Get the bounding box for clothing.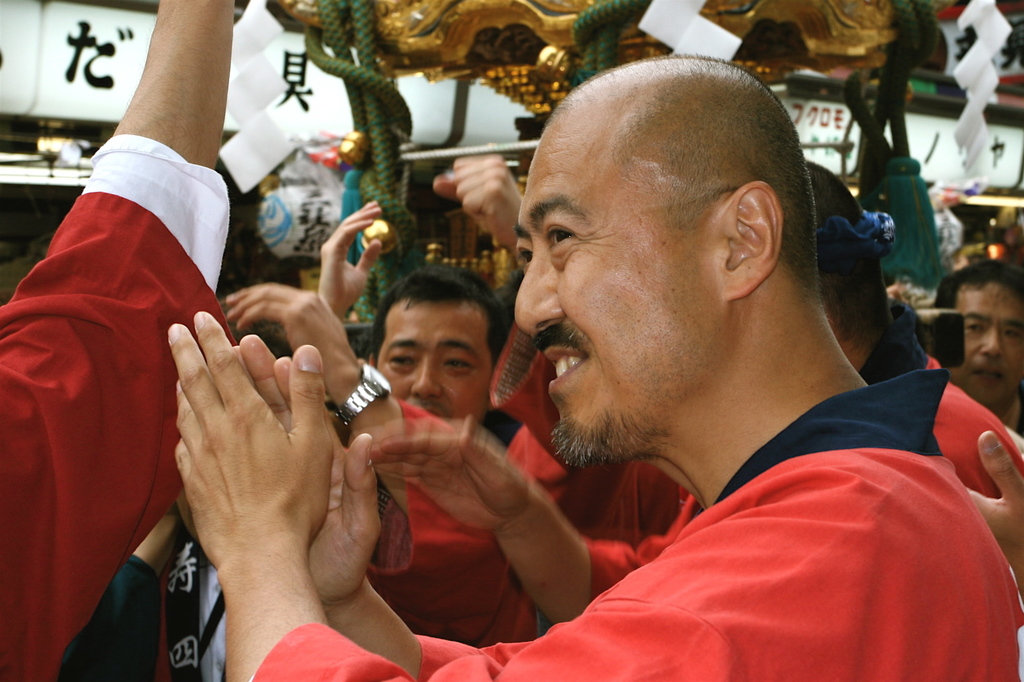
box=[243, 366, 1023, 681].
